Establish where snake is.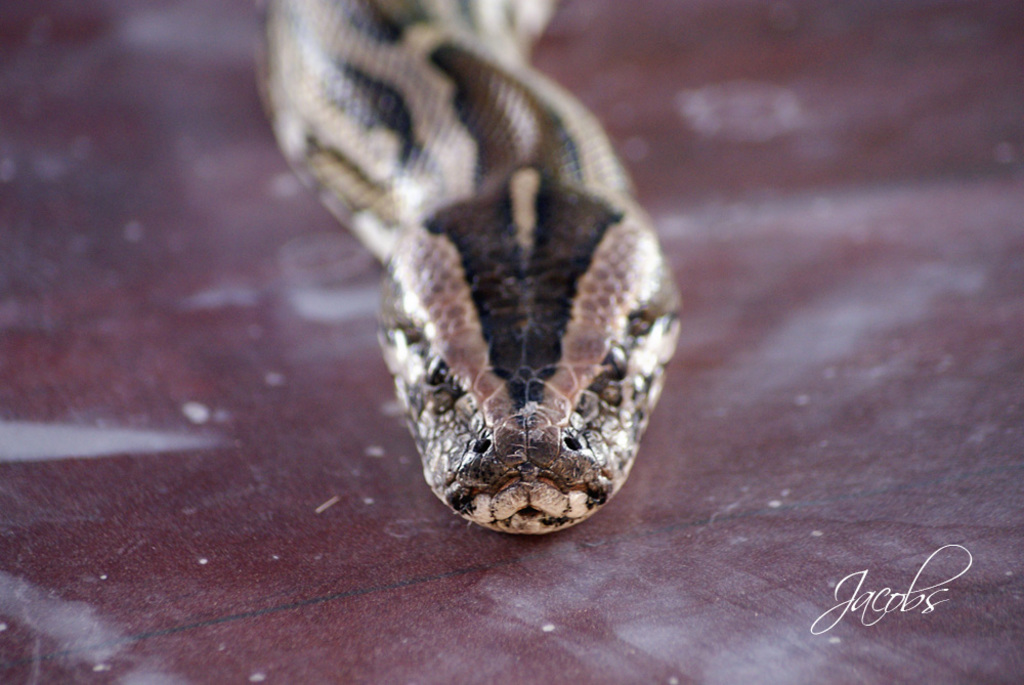
Established at box=[258, 0, 680, 543].
